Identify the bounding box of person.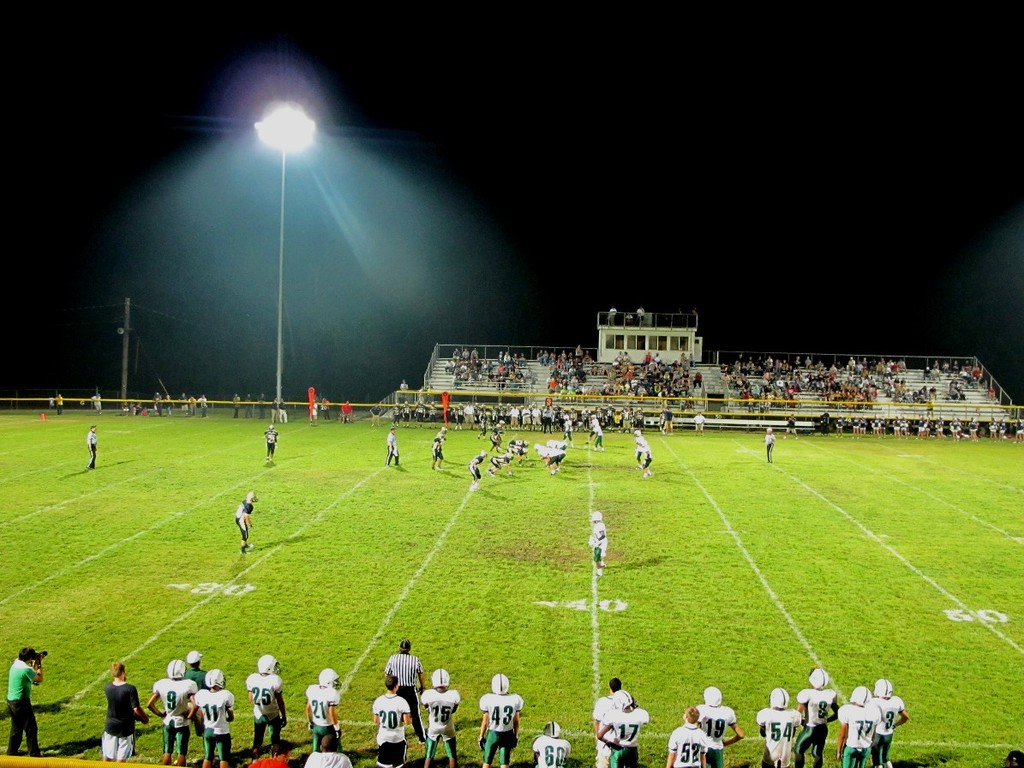
(x1=552, y1=439, x2=569, y2=451).
